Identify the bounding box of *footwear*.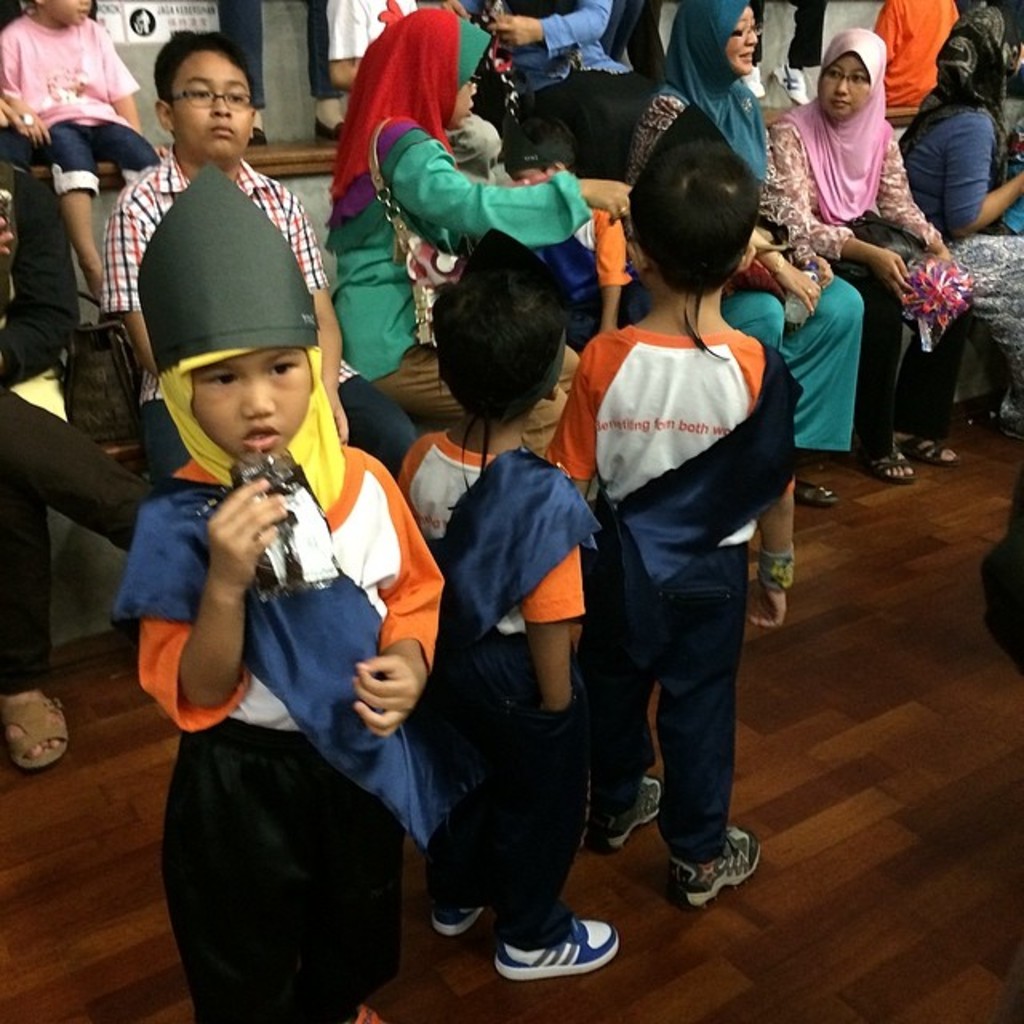
l=893, t=430, r=958, b=462.
